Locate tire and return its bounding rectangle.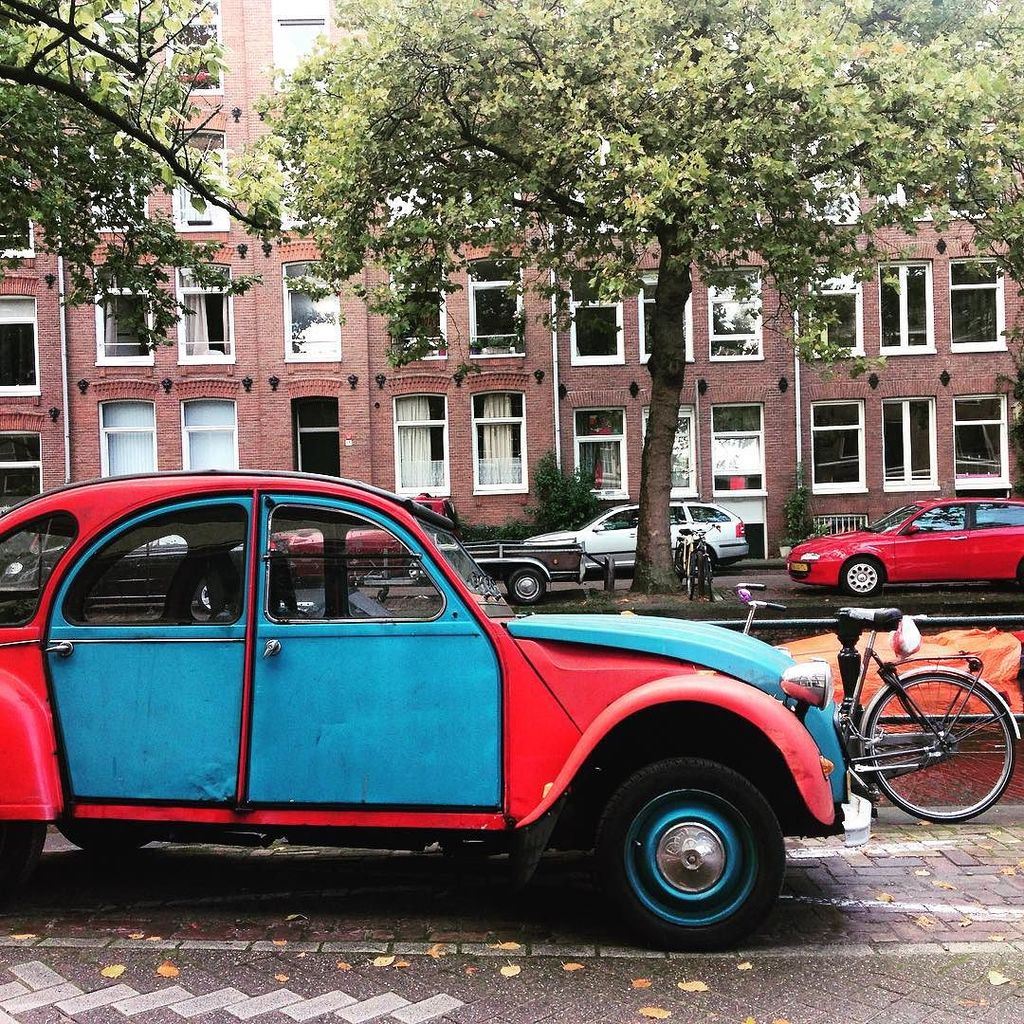
BBox(403, 558, 430, 578).
